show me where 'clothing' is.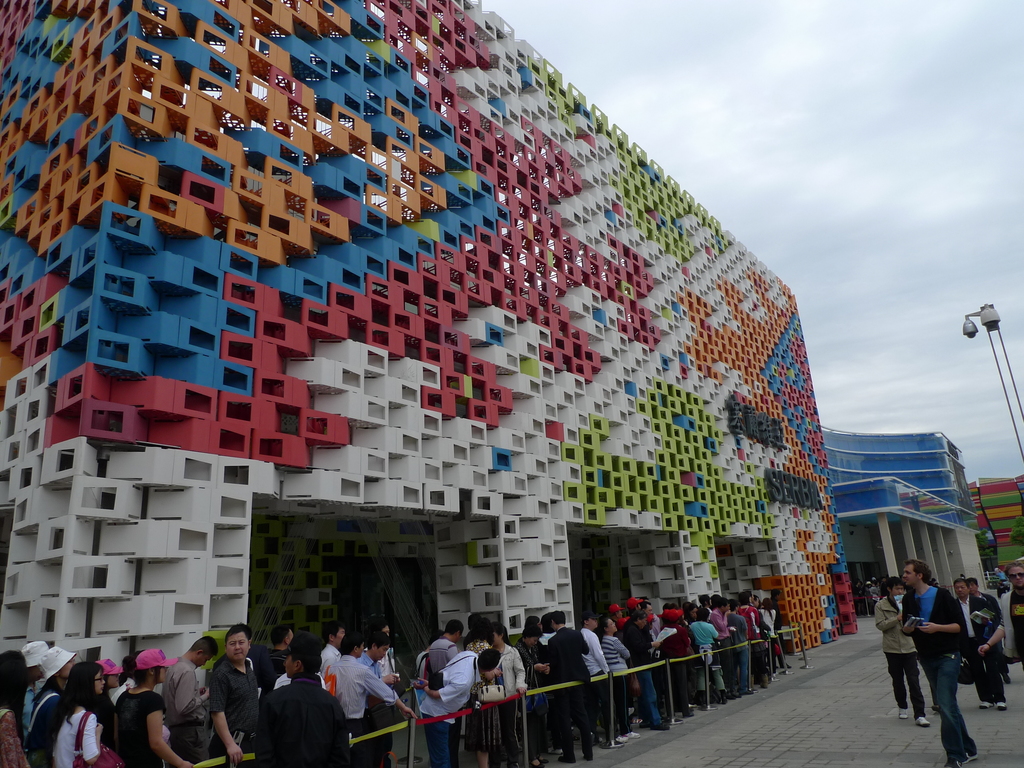
'clothing' is at (884,550,988,763).
